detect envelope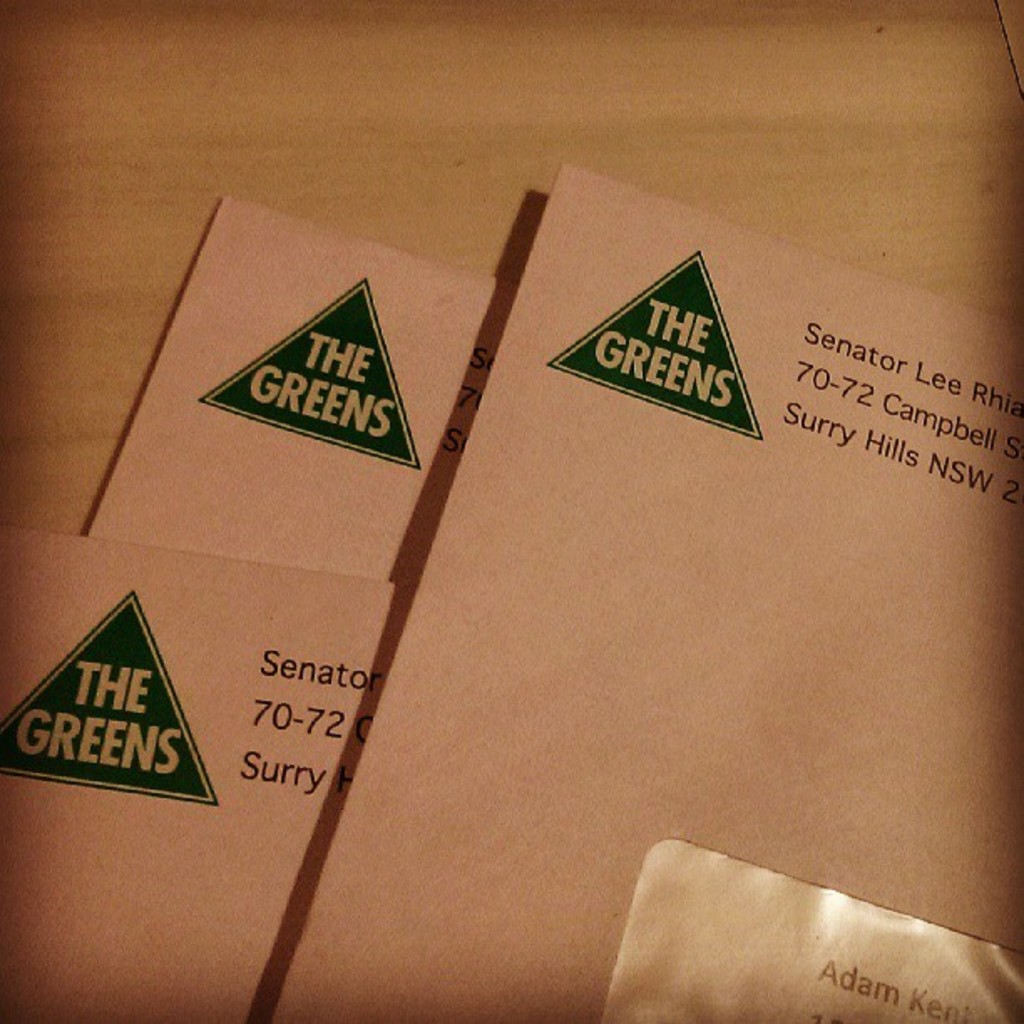
crop(79, 197, 517, 591)
